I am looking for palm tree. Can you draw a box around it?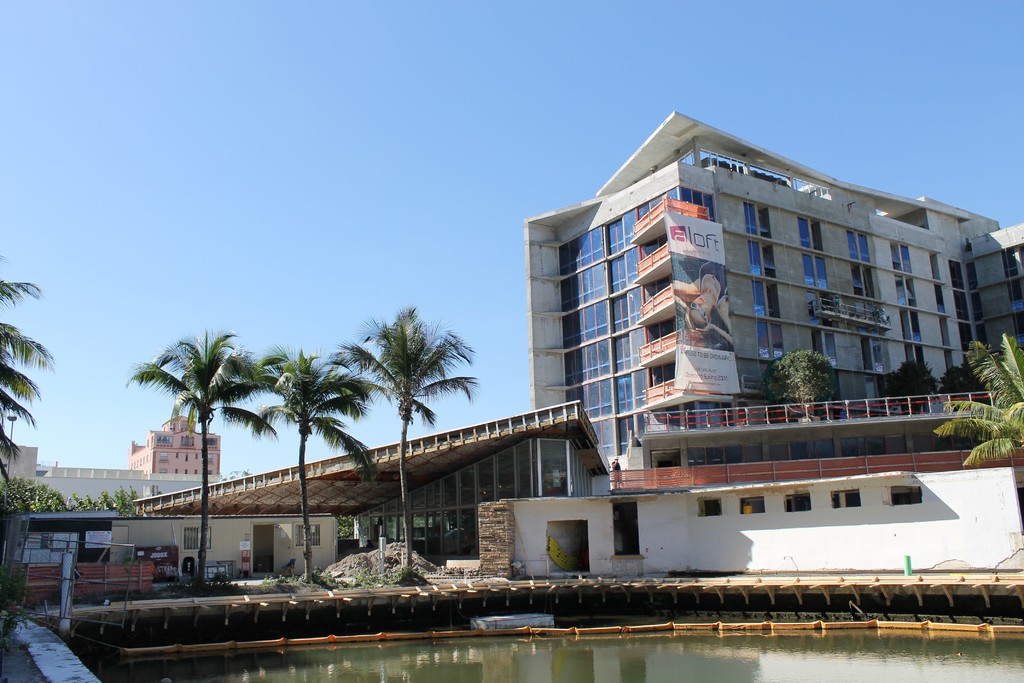
Sure, the bounding box is region(931, 332, 1023, 465).
